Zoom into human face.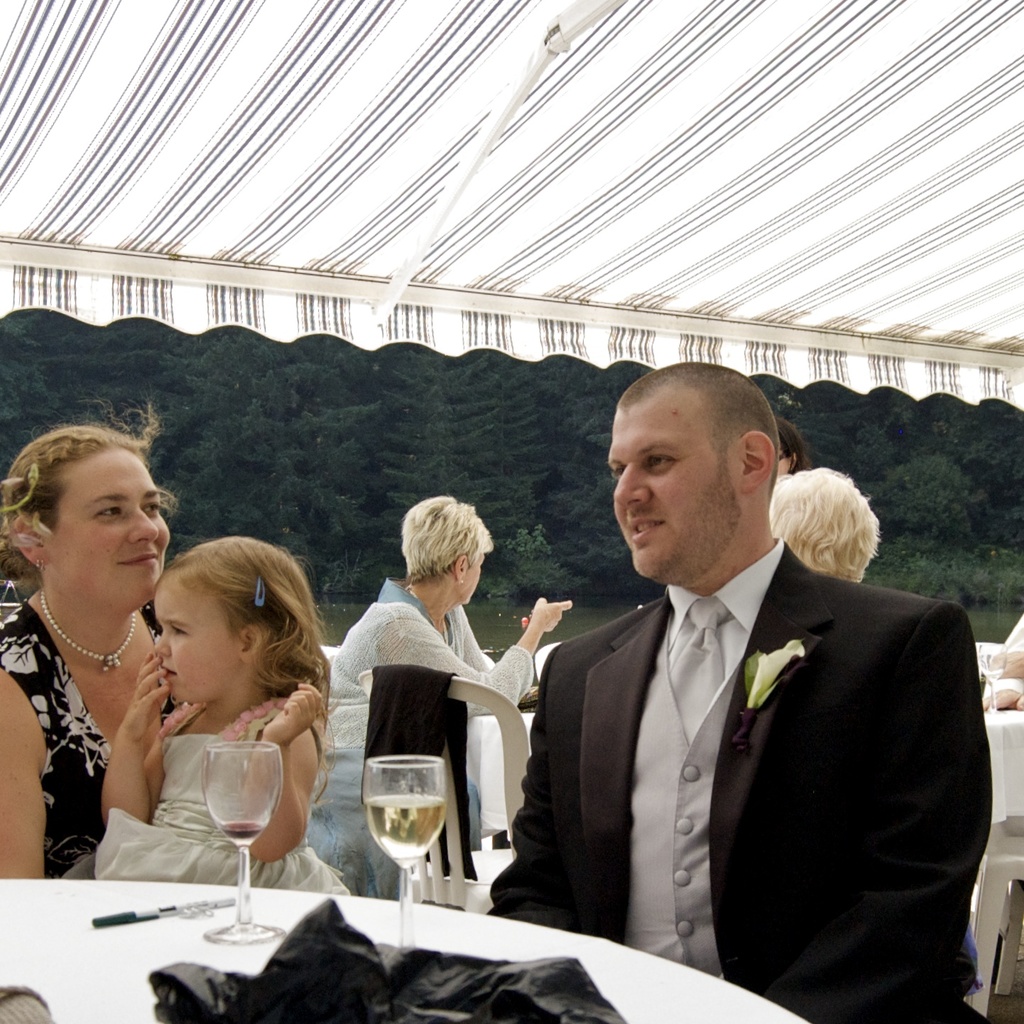
Zoom target: 153 579 236 703.
